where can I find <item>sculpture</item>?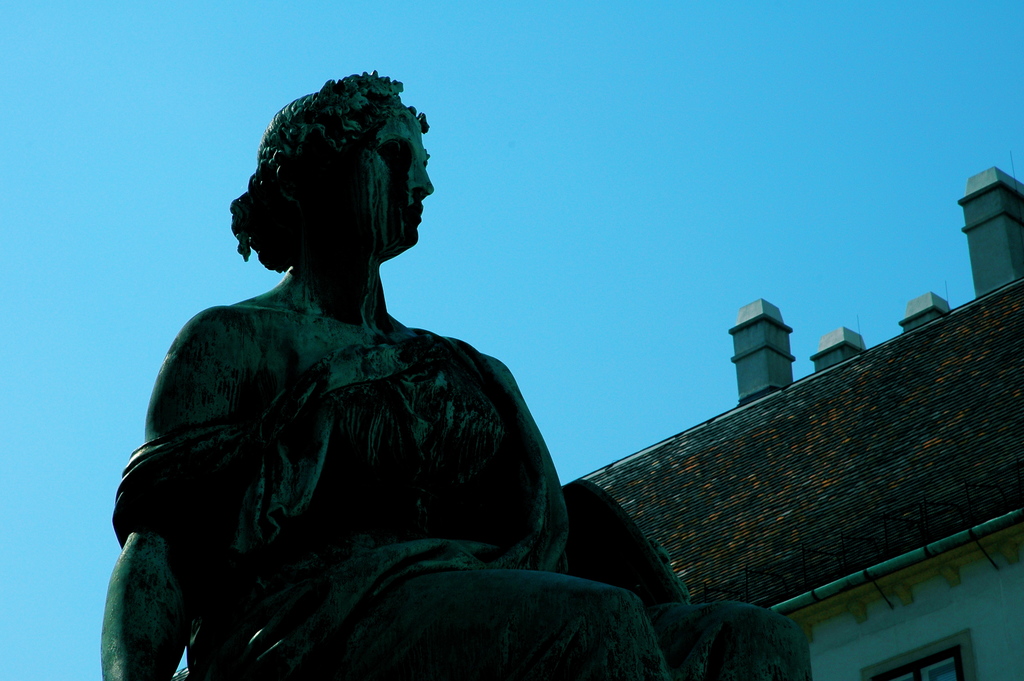
You can find it at Rect(94, 64, 819, 680).
